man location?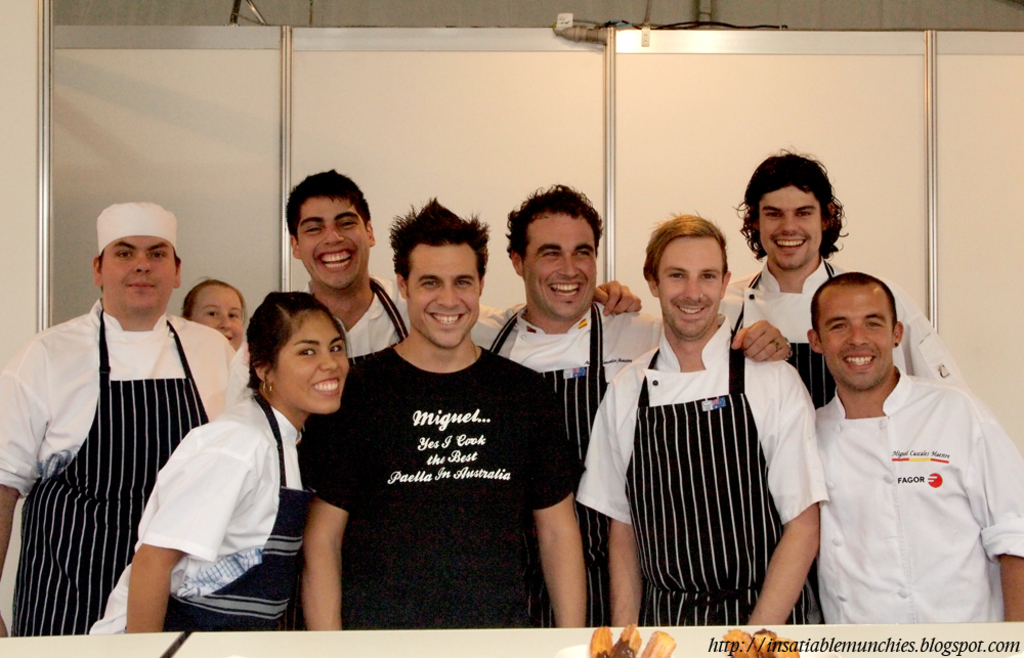
717, 143, 972, 408
